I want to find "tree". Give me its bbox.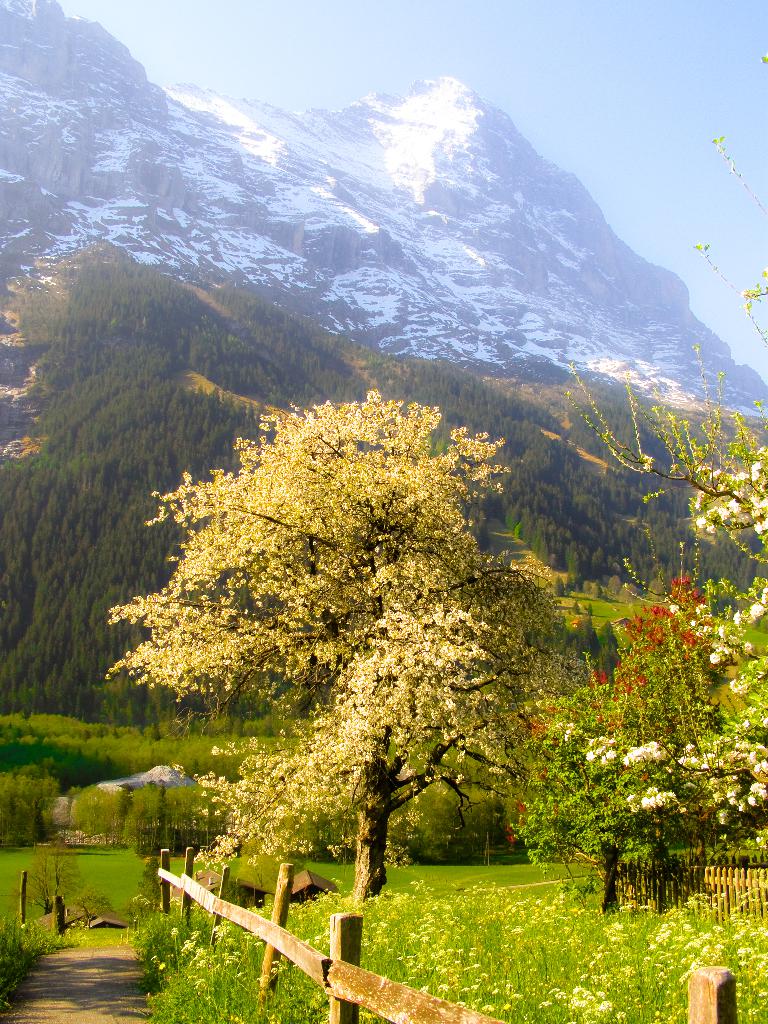
[500, 547, 767, 923].
